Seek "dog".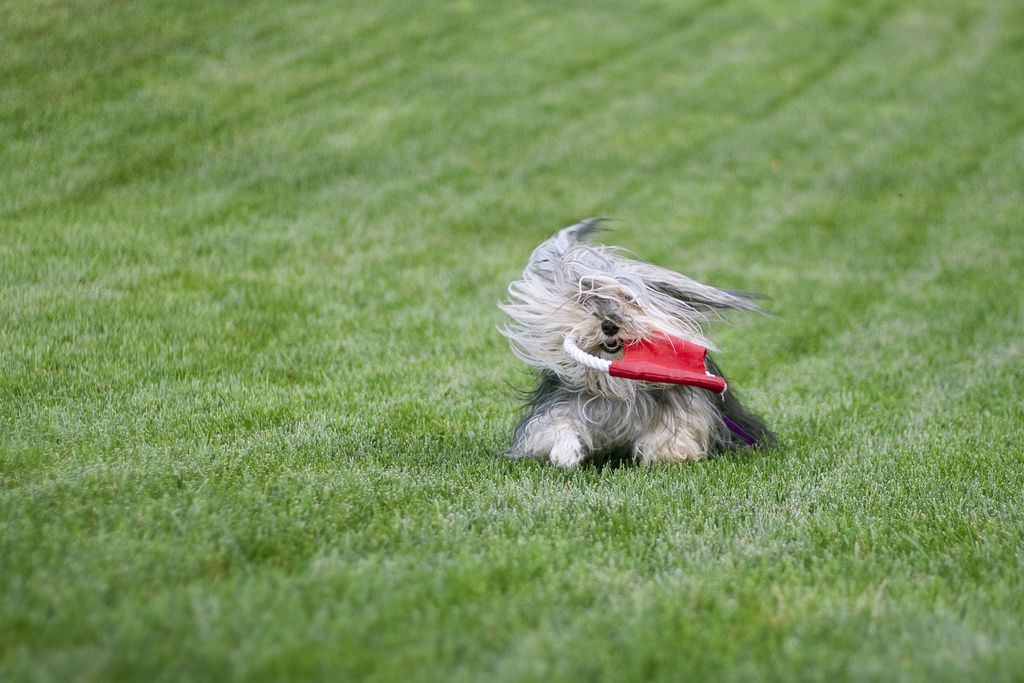
left=493, top=217, right=780, bottom=472.
